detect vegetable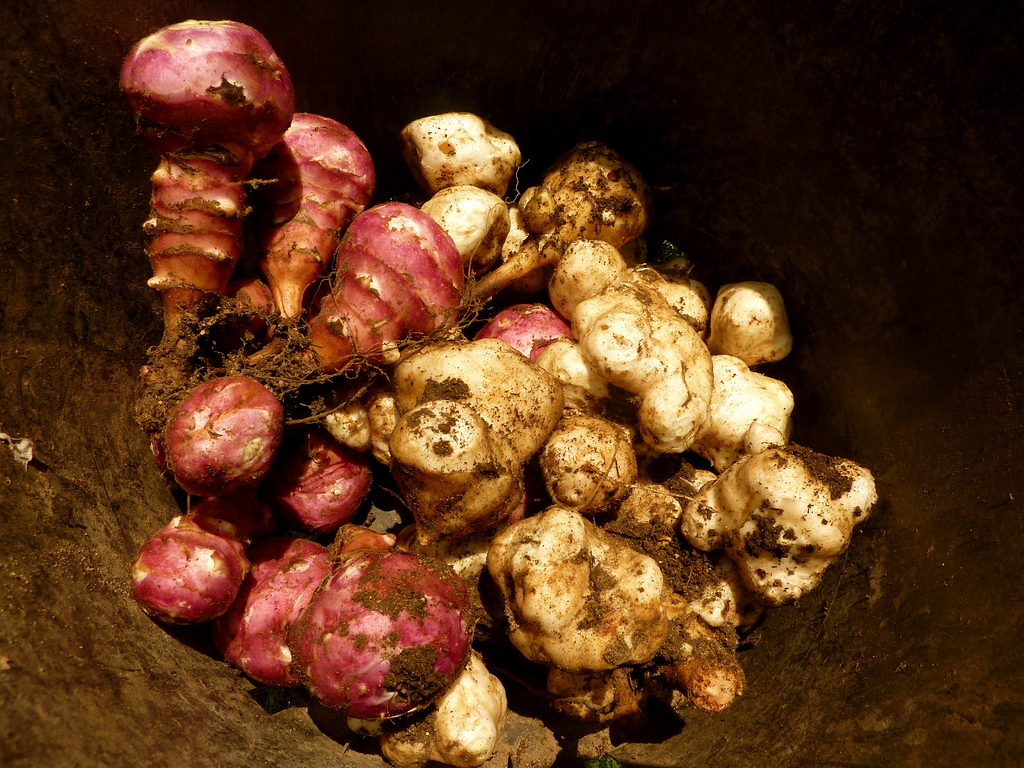
l=523, t=426, r=650, b=540
